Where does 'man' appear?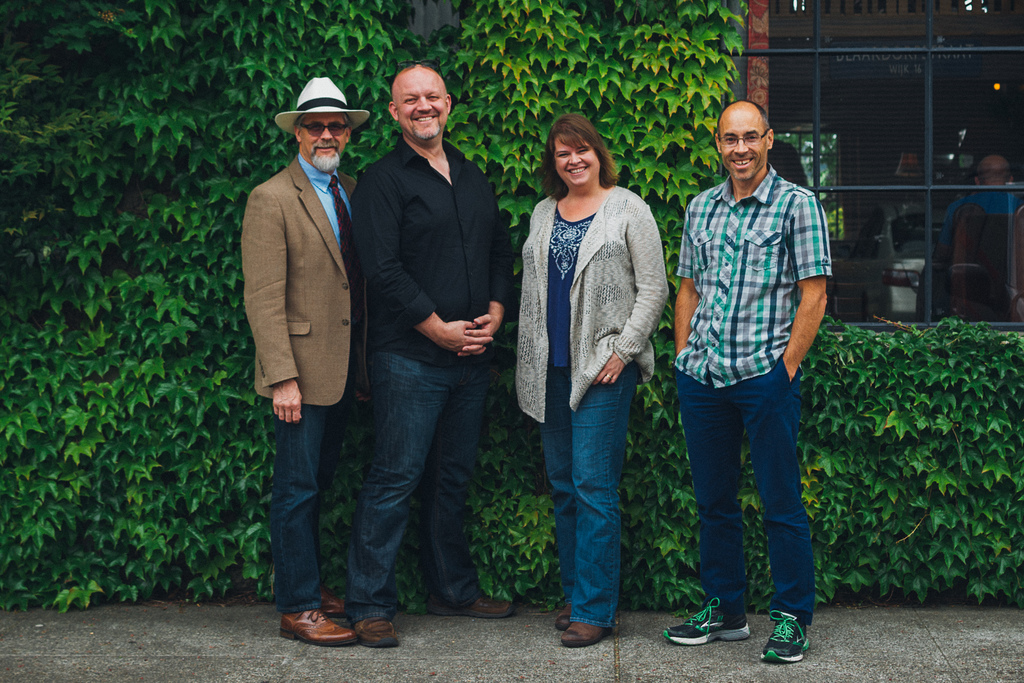
Appears at (230,33,380,583).
